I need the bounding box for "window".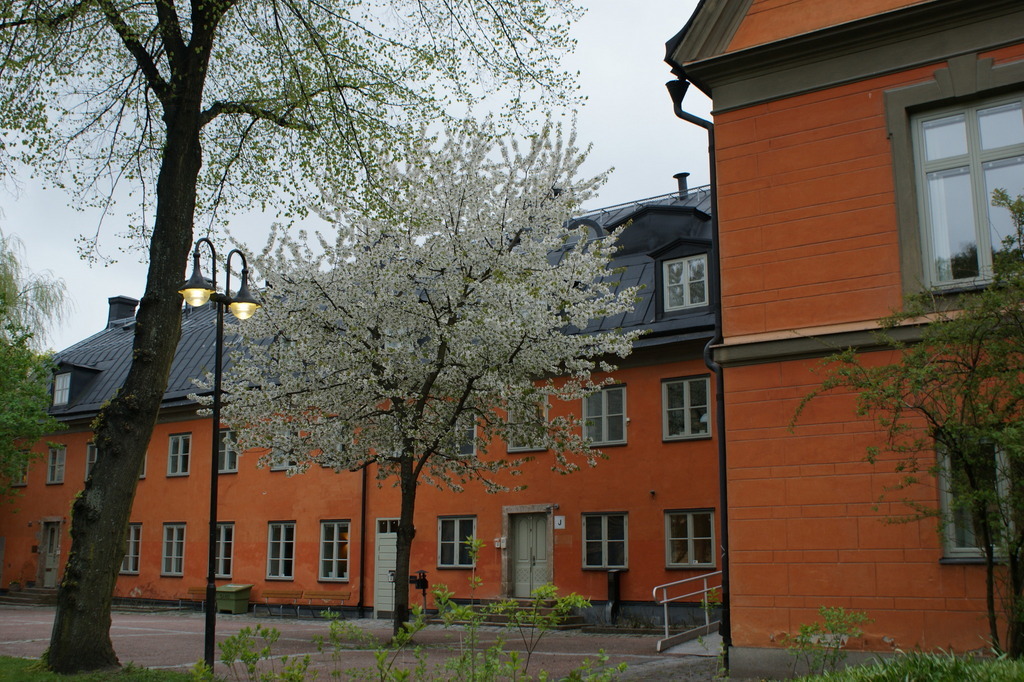
Here it is: bbox(52, 372, 69, 404).
